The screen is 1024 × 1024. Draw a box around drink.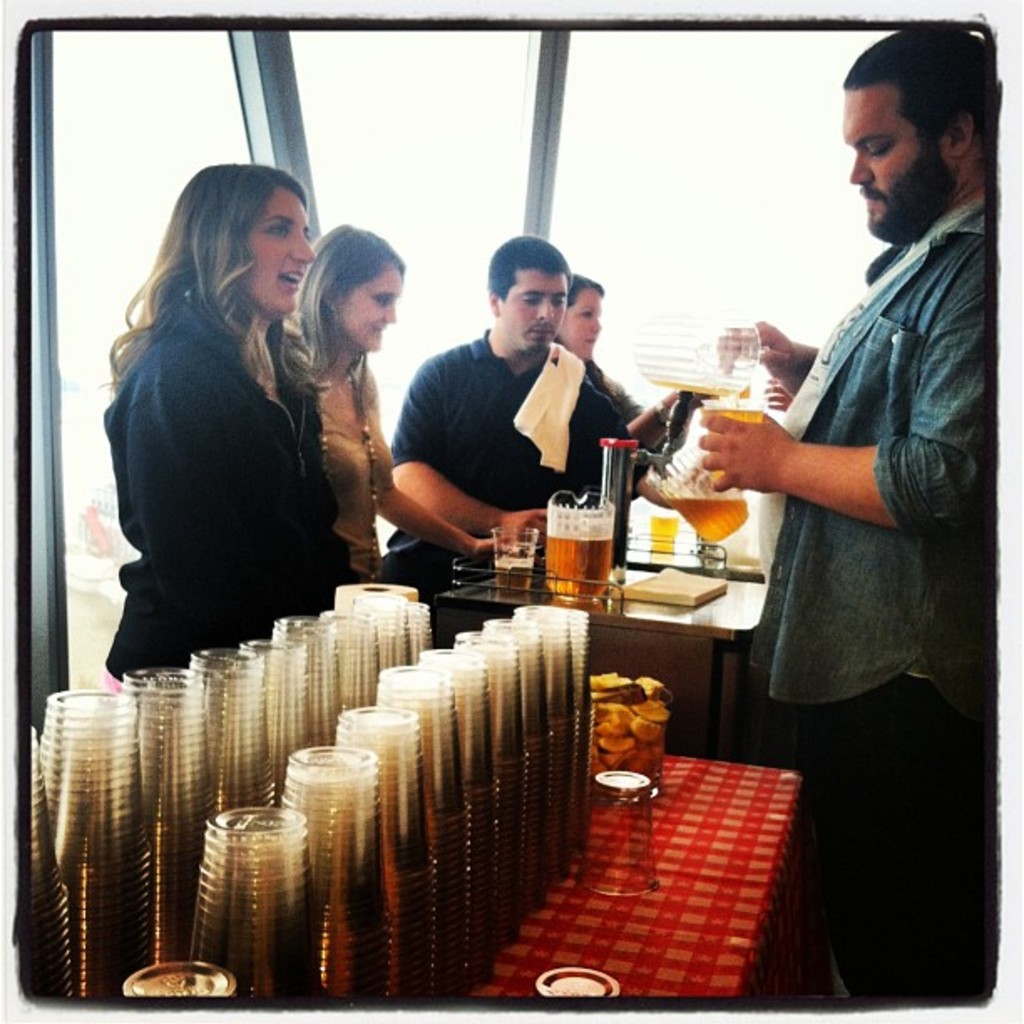
494, 562, 532, 594.
